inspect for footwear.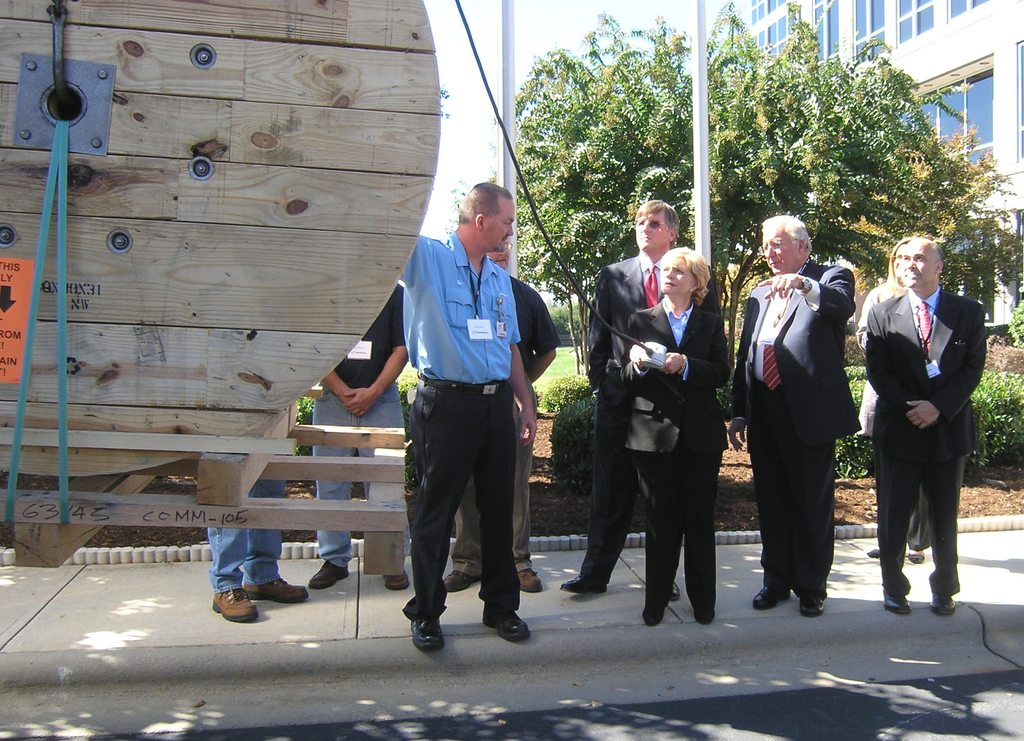
Inspection: region(408, 609, 443, 650).
